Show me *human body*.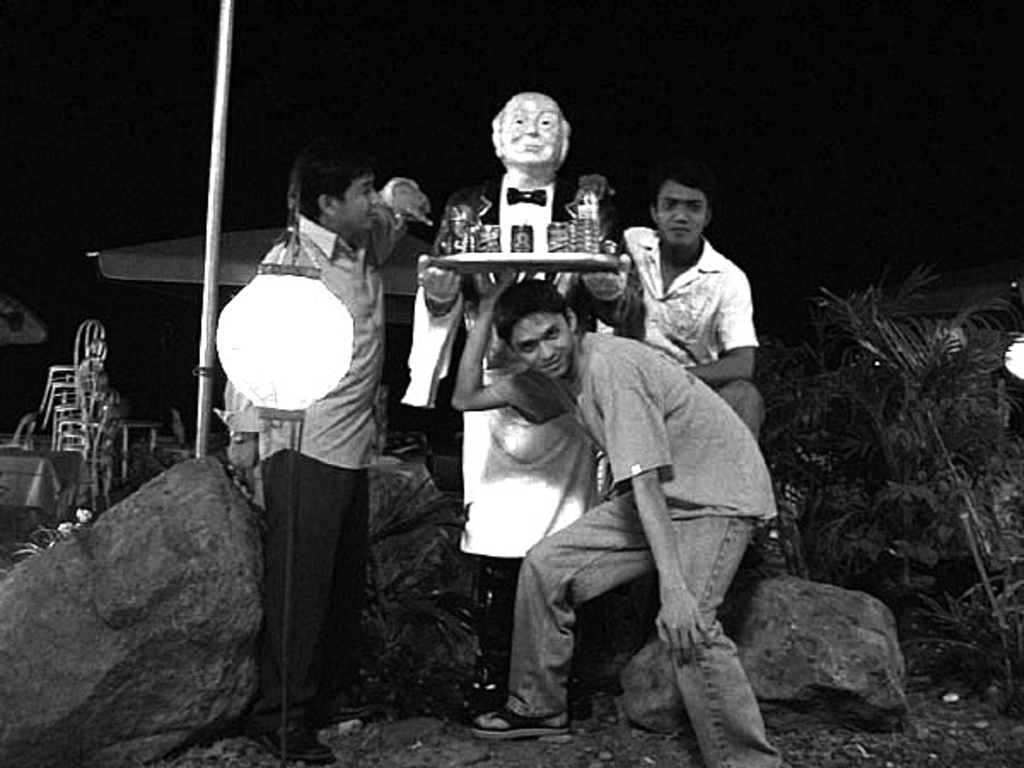
*human body* is here: select_region(220, 145, 437, 766).
